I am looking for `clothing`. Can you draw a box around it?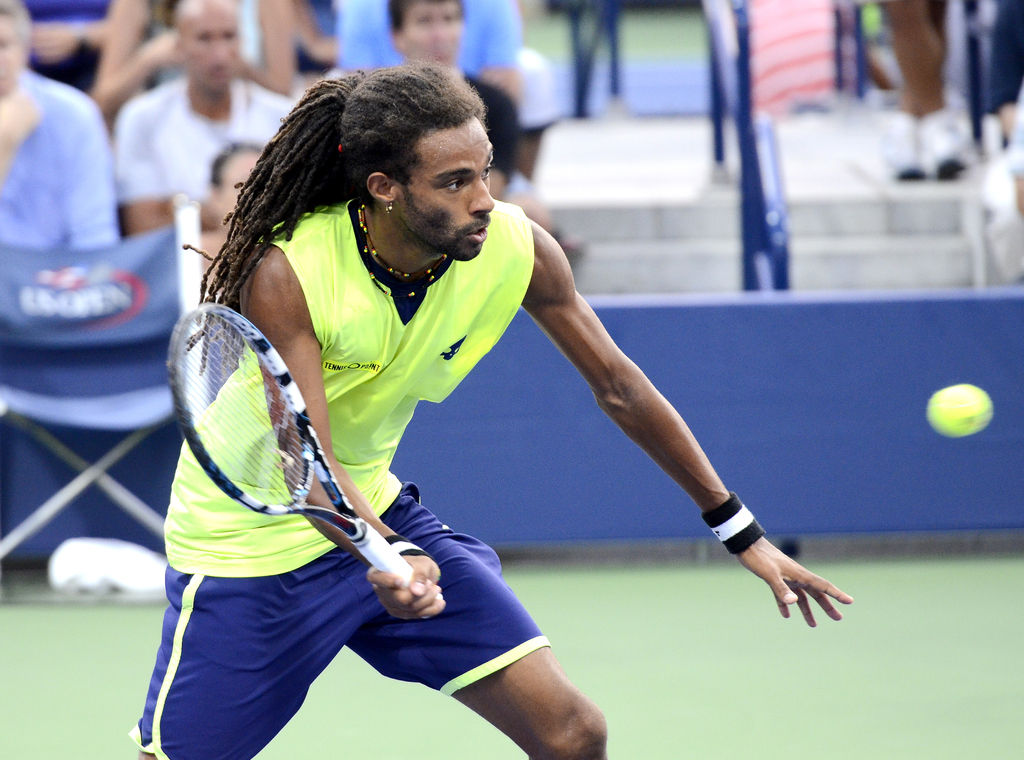
Sure, the bounding box is rect(333, 0, 515, 70).
